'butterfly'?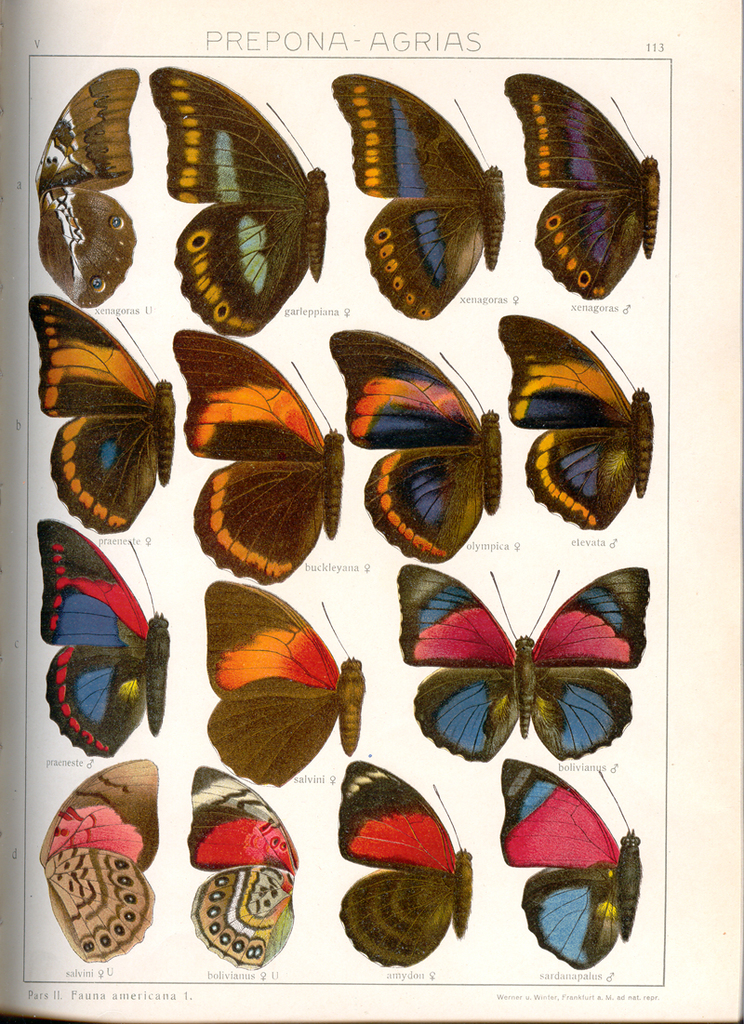
[left=326, top=326, right=503, bottom=564]
